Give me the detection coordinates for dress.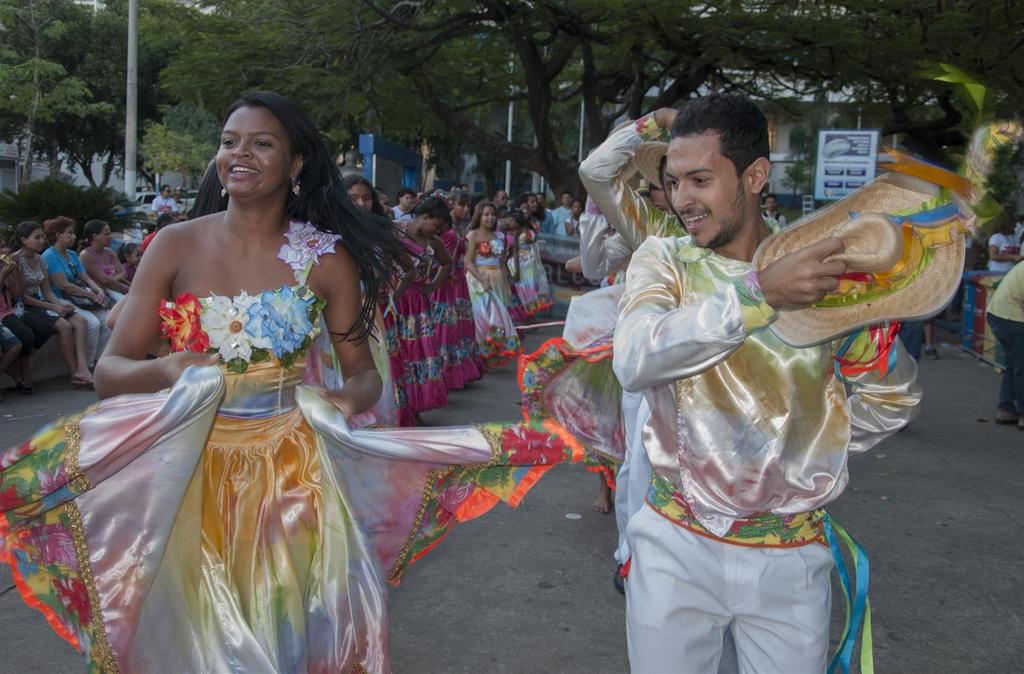
<box>0,222,584,673</box>.
